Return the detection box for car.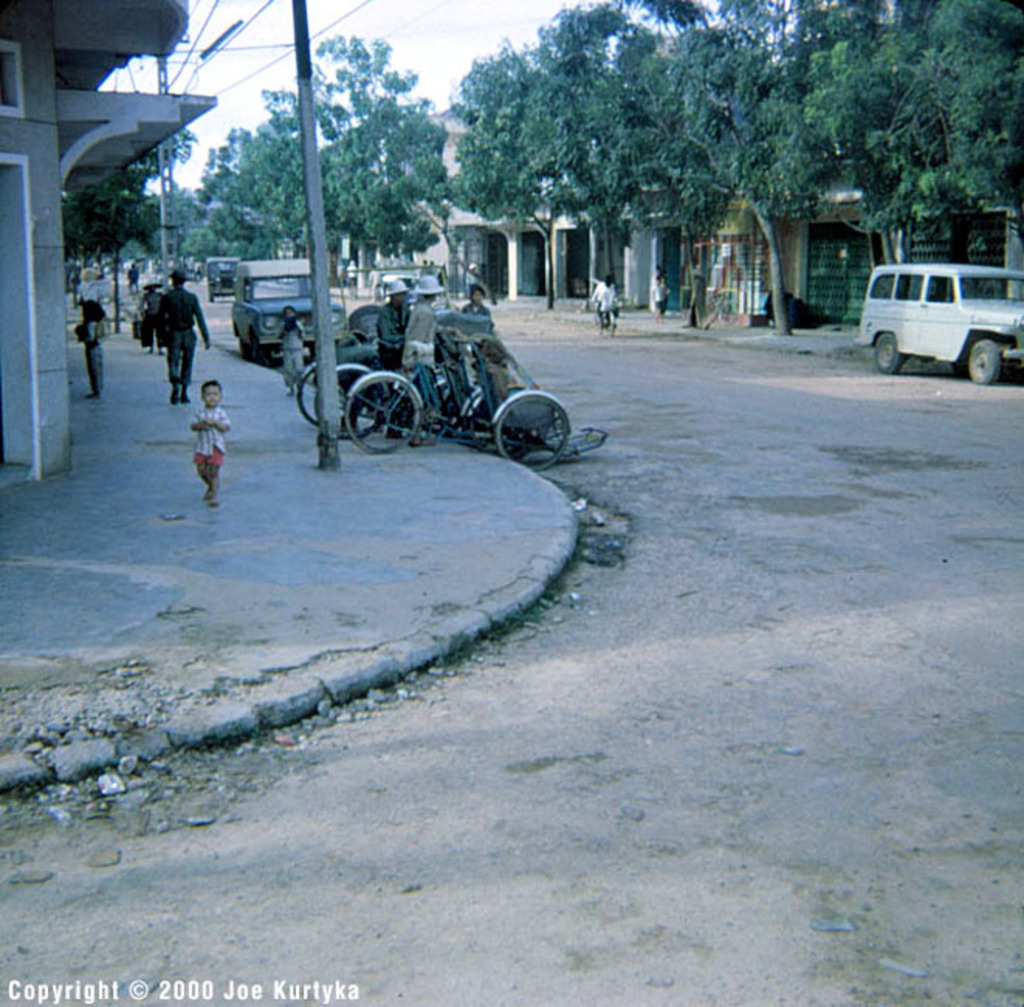
(852, 262, 1022, 386).
